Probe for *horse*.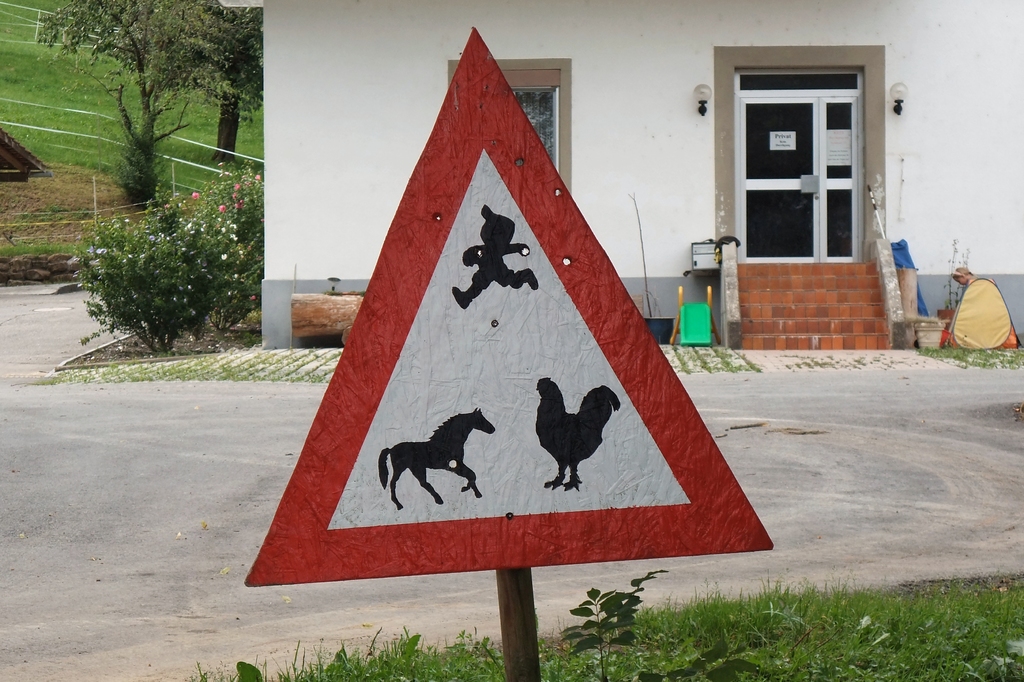
Probe result: (375,401,499,511).
